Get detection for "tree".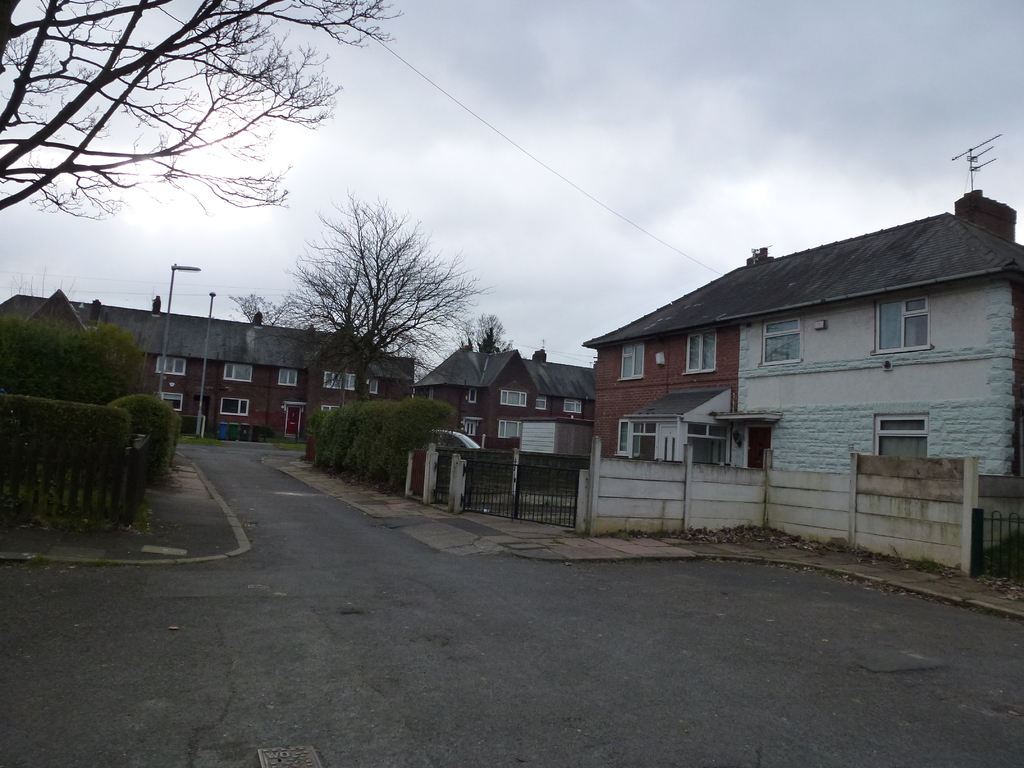
Detection: rect(0, 316, 147, 416).
